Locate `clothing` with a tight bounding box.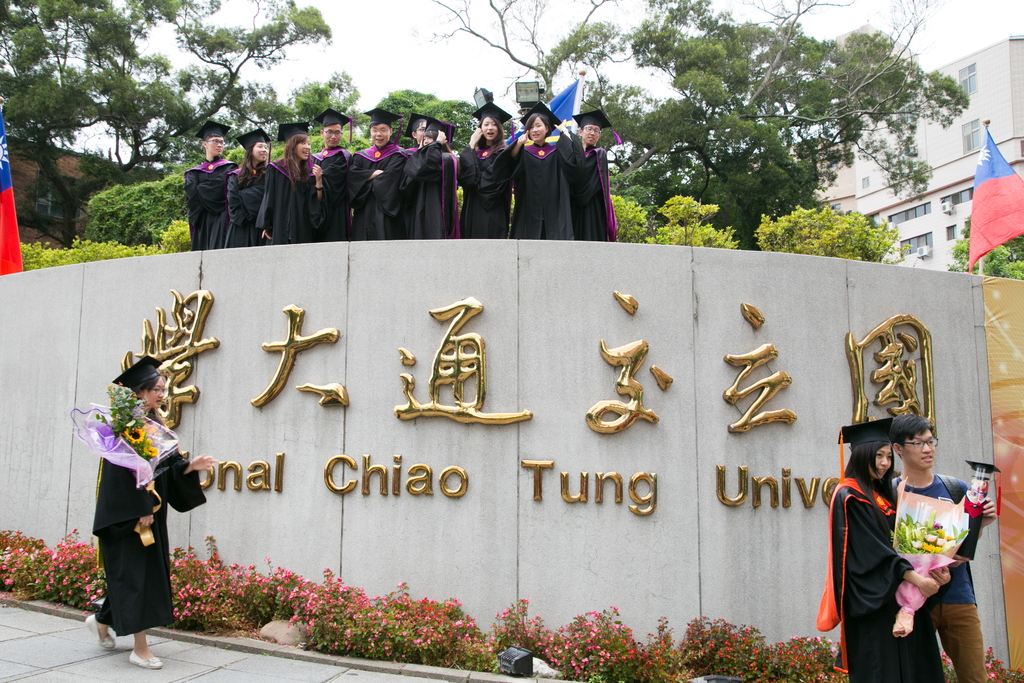
{"left": 177, "top": 162, "right": 241, "bottom": 249}.
